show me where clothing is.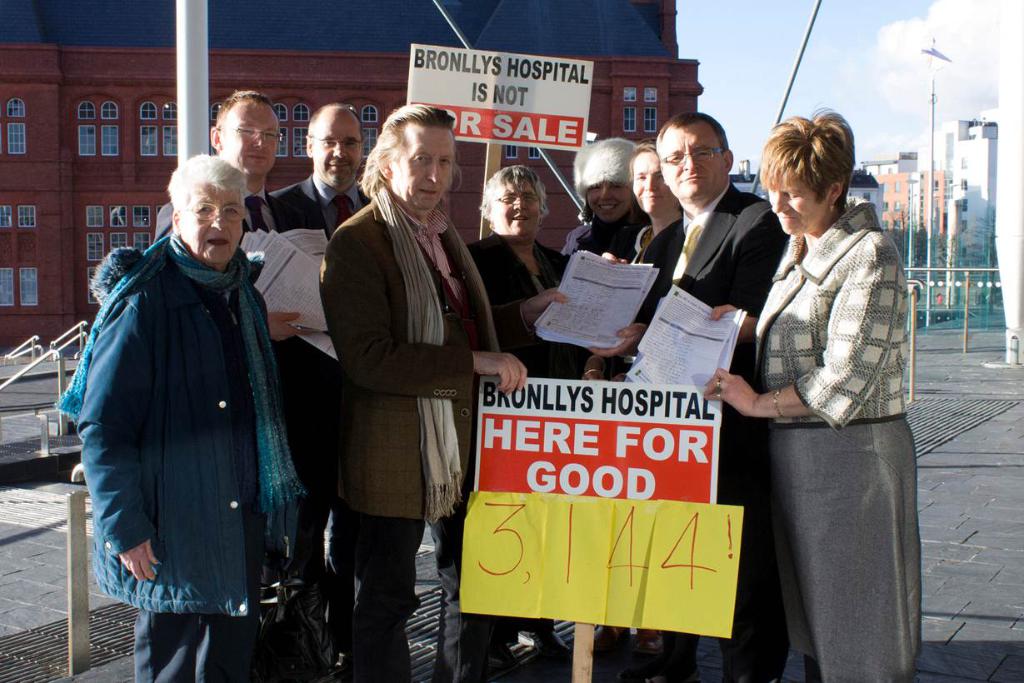
clothing is at box=[132, 197, 310, 499].
